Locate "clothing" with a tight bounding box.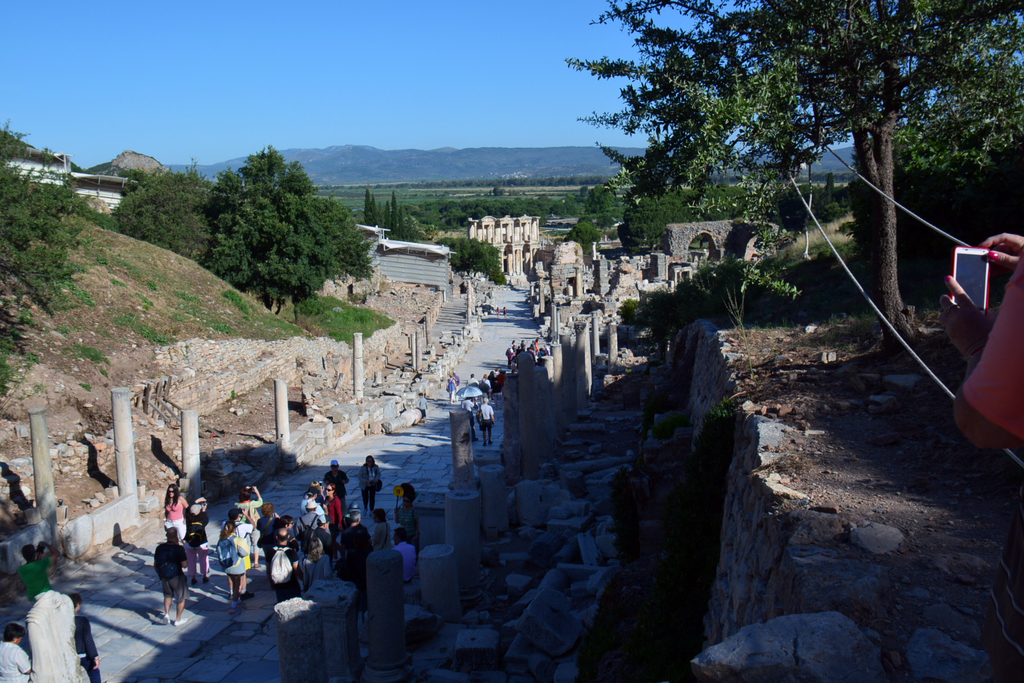
216,533,255,577.
